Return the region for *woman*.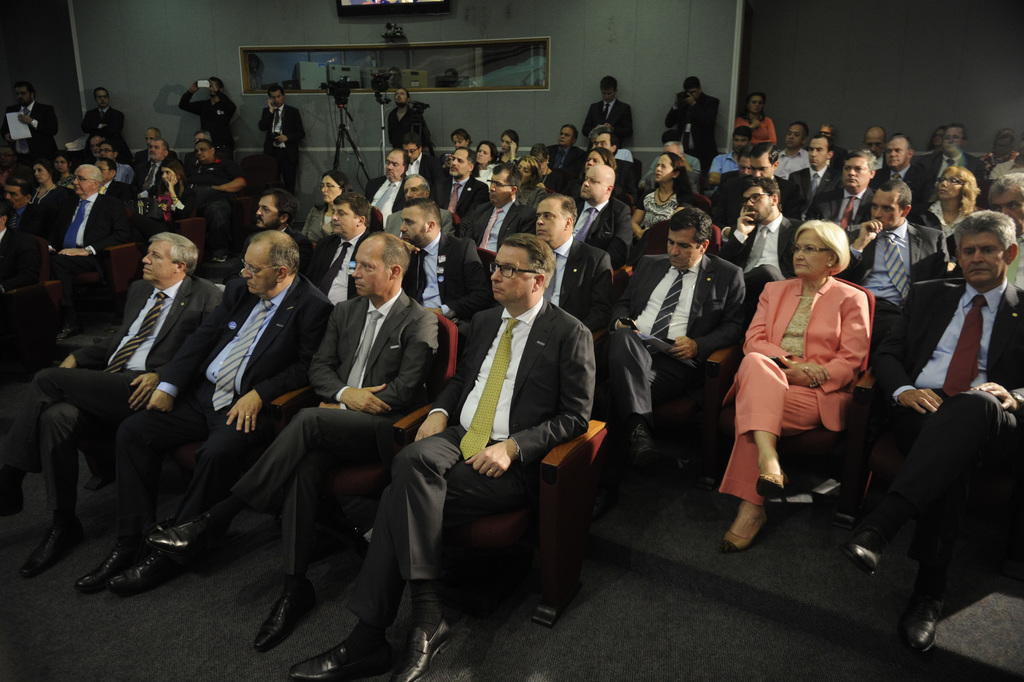
<region>925, 122, 952, 153</region>.
